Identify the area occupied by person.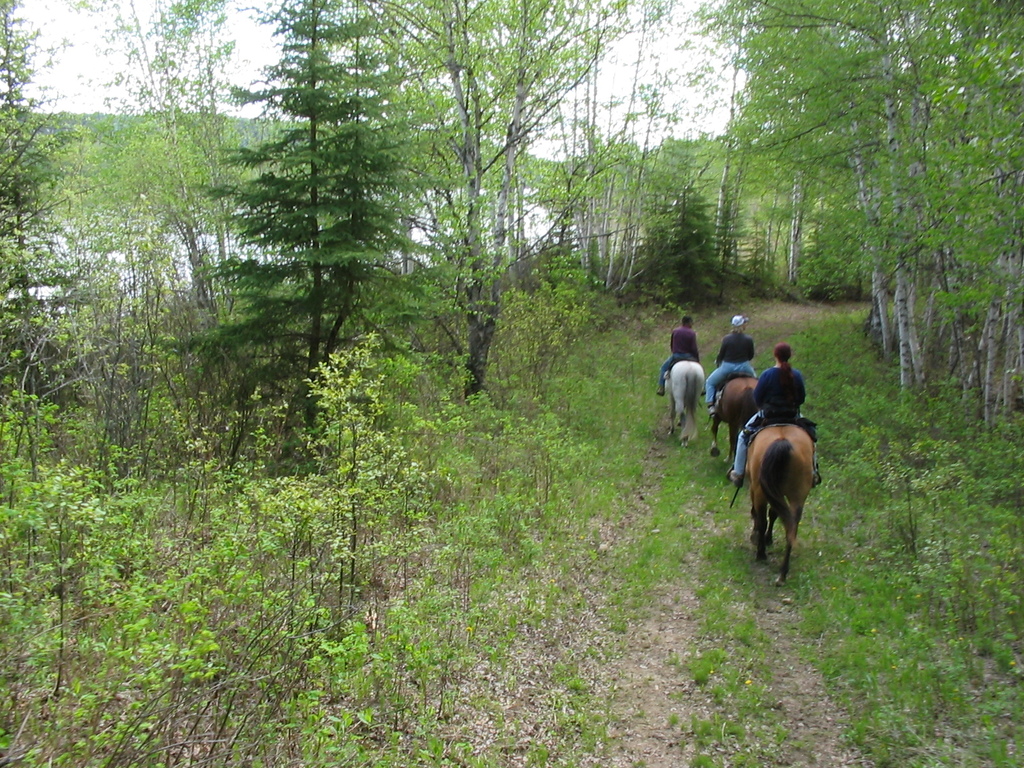
Area: (x1=659, y1=303, x2=709, y2=401).
